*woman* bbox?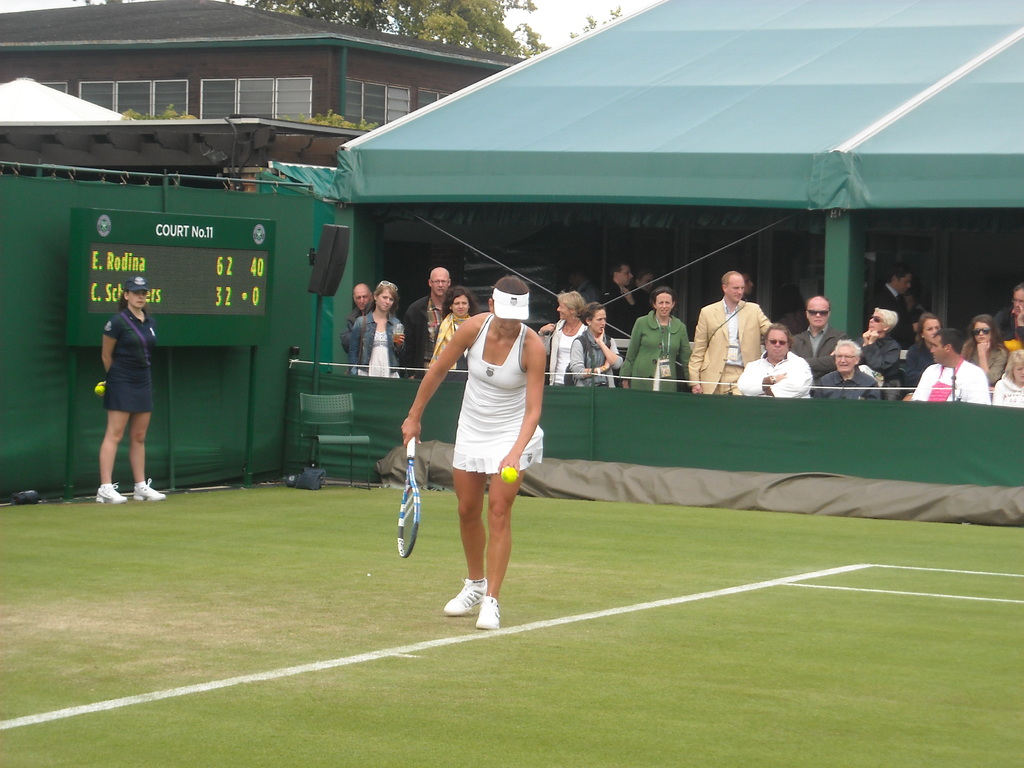
<box>427,283,483,372</box>
